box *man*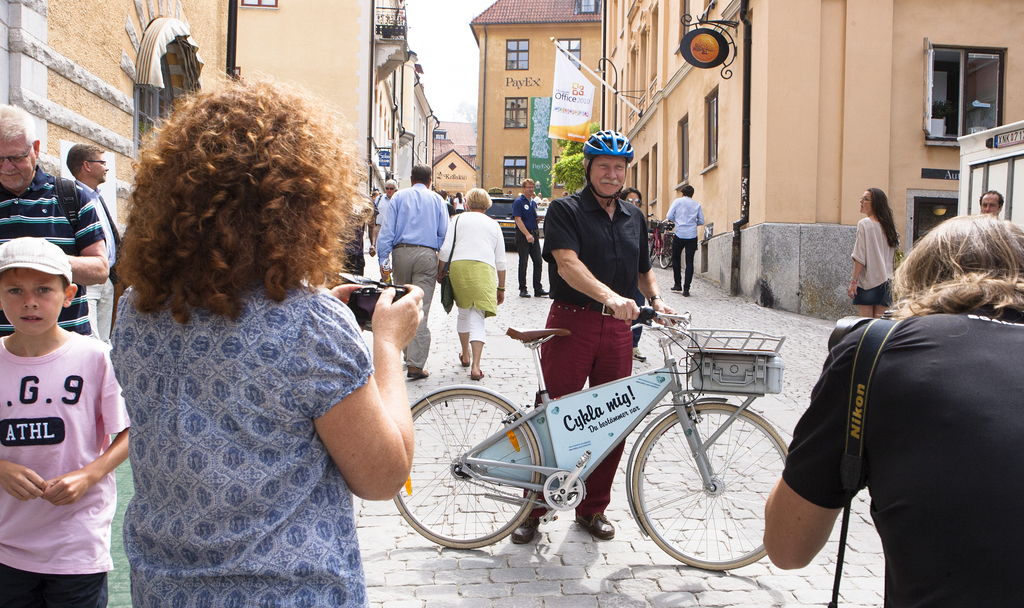
bbox=[520, 127, 677, 544]
